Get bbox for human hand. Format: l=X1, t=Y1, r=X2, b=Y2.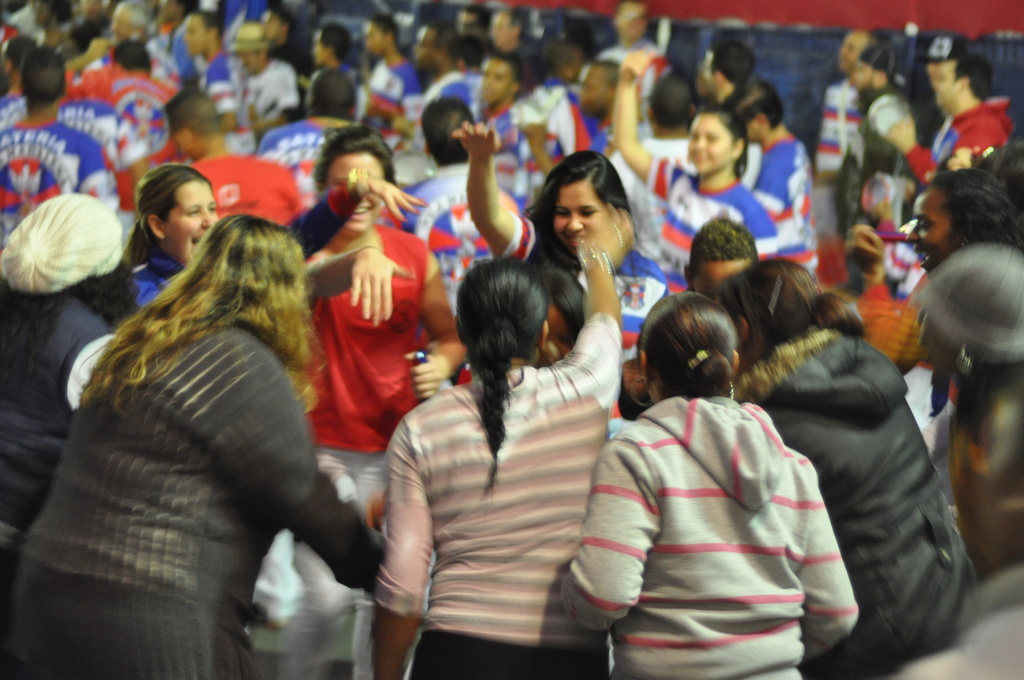
l=849, t=223, r=885, b=275.
